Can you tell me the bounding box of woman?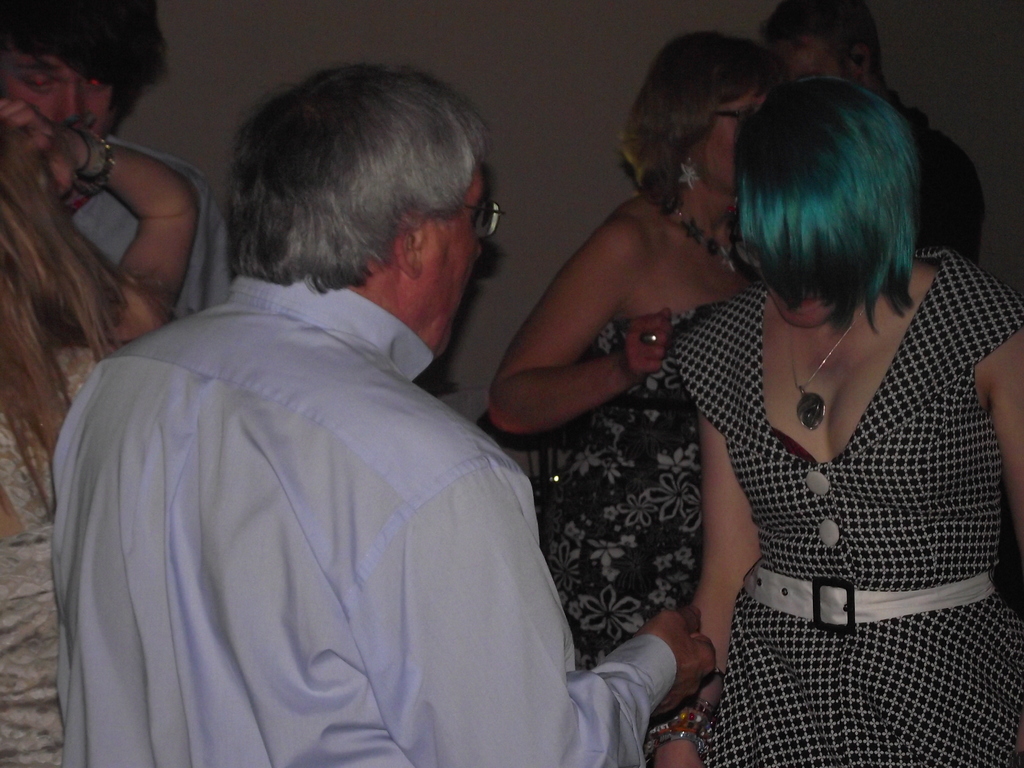
[488, 33, 816, 671].
